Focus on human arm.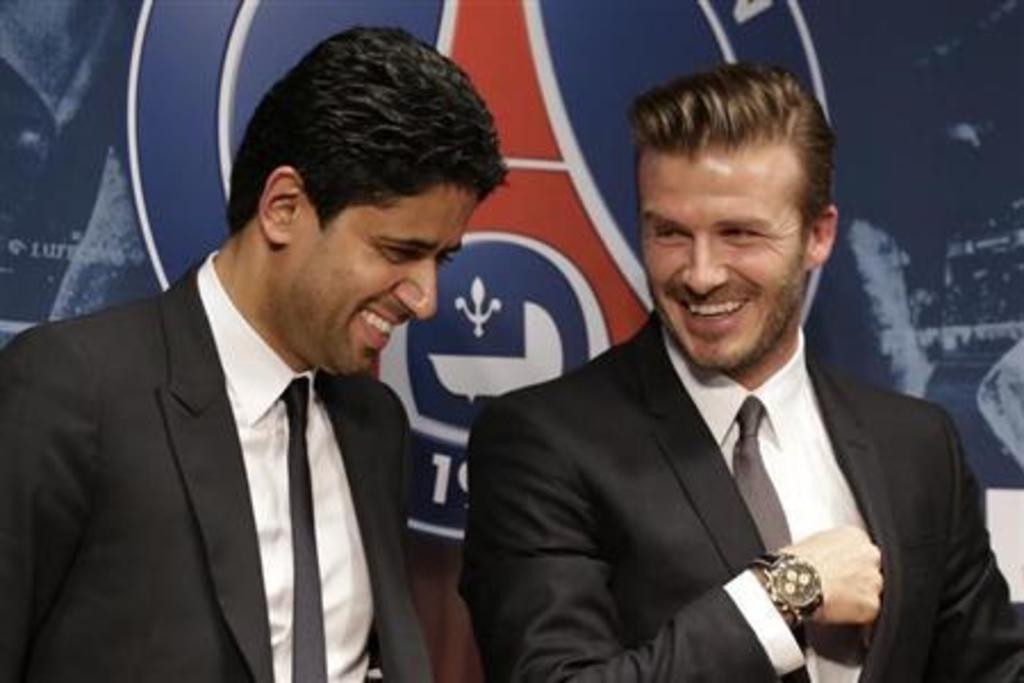
Focused at (left=448, top=394, right=890, bottom=681).
